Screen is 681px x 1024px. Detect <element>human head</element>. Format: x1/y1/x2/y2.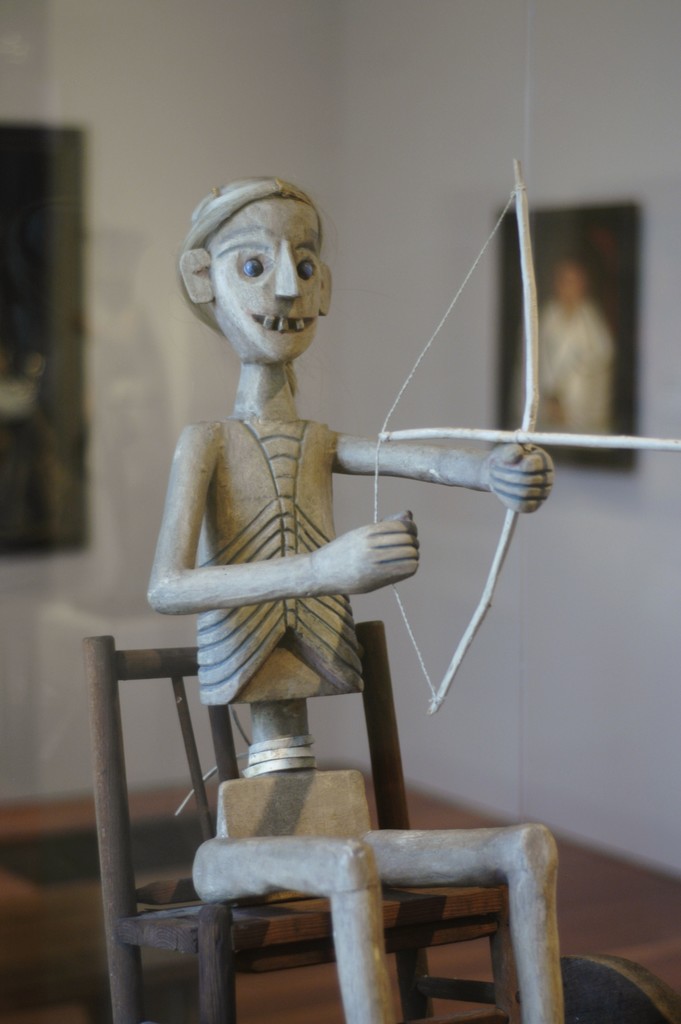
172/168/338/370.
